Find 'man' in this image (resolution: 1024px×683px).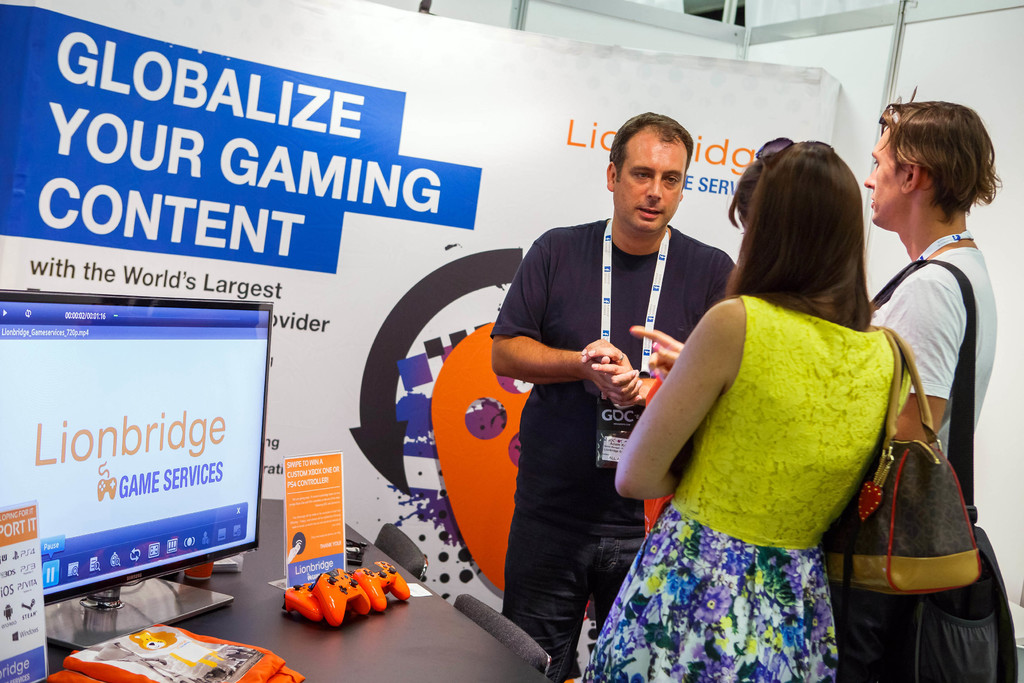
[474, 111, 734, 682].
